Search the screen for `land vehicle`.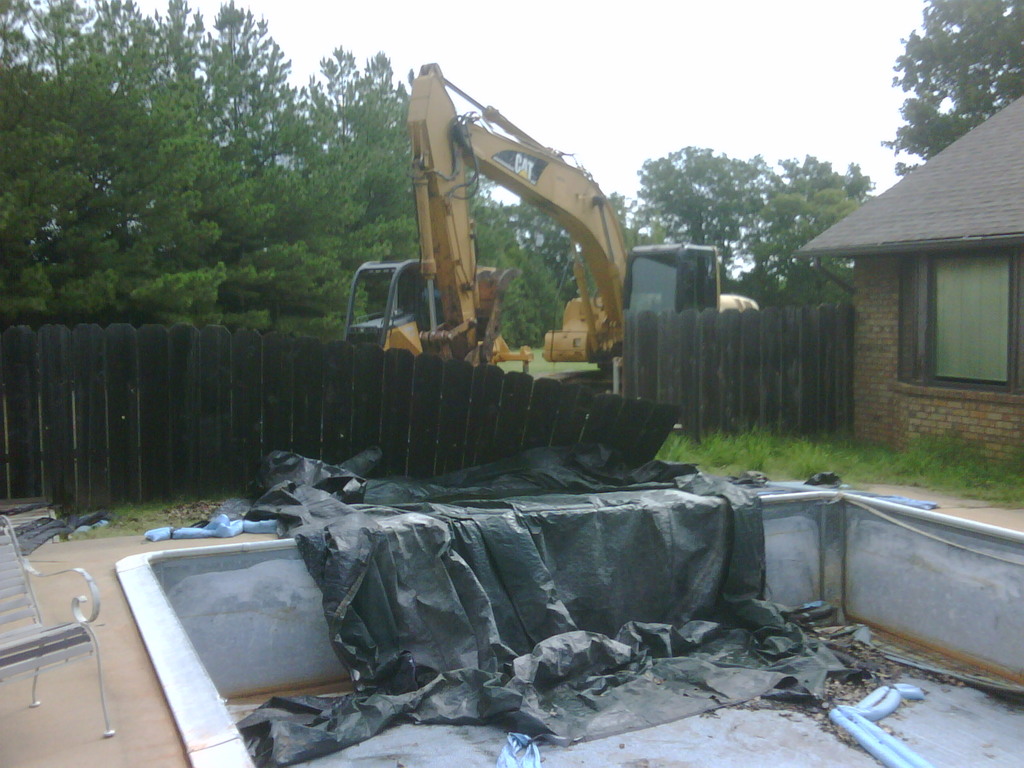
Found at box(335, 261, 541, 369).
